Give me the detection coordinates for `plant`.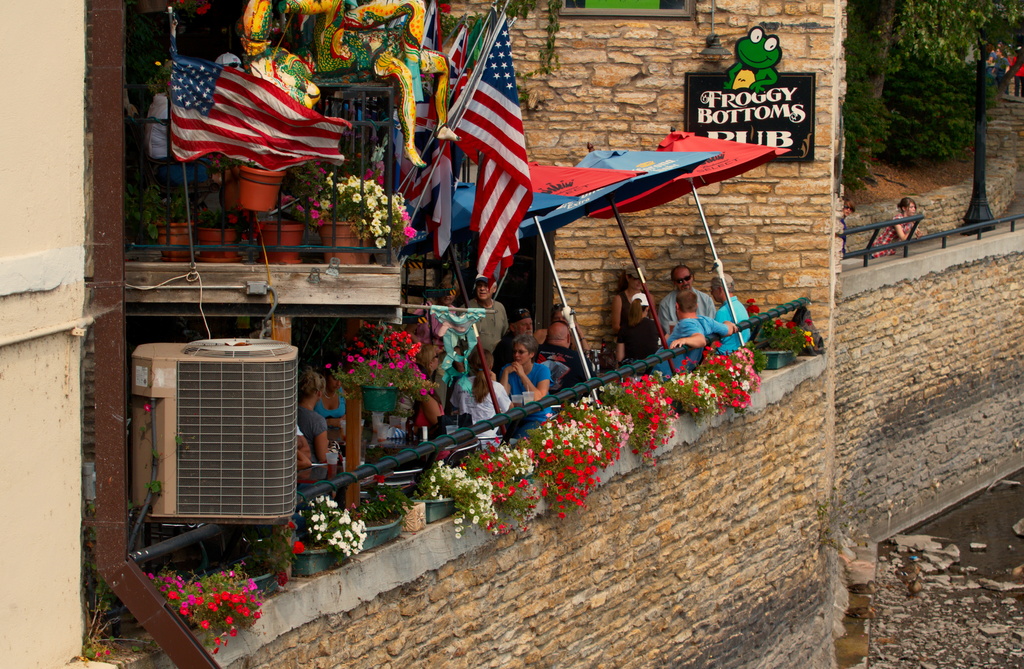
505:0:564:103.
